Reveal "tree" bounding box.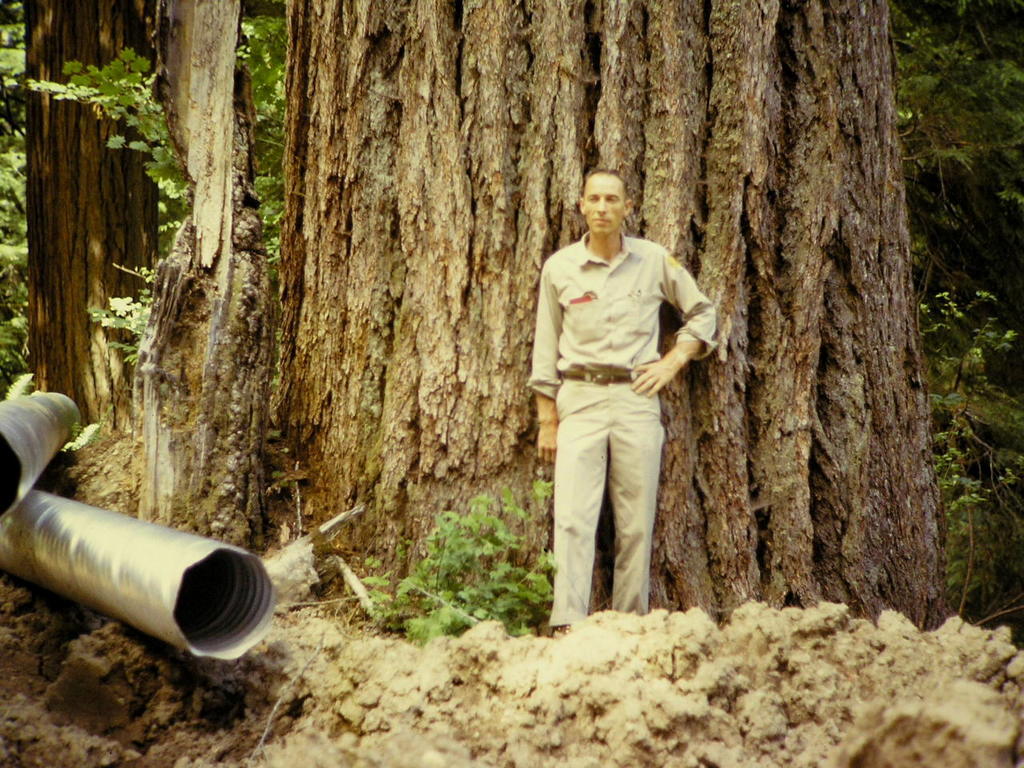
Revealed: [x1=230, y1=5, x2=950, y2=626].
